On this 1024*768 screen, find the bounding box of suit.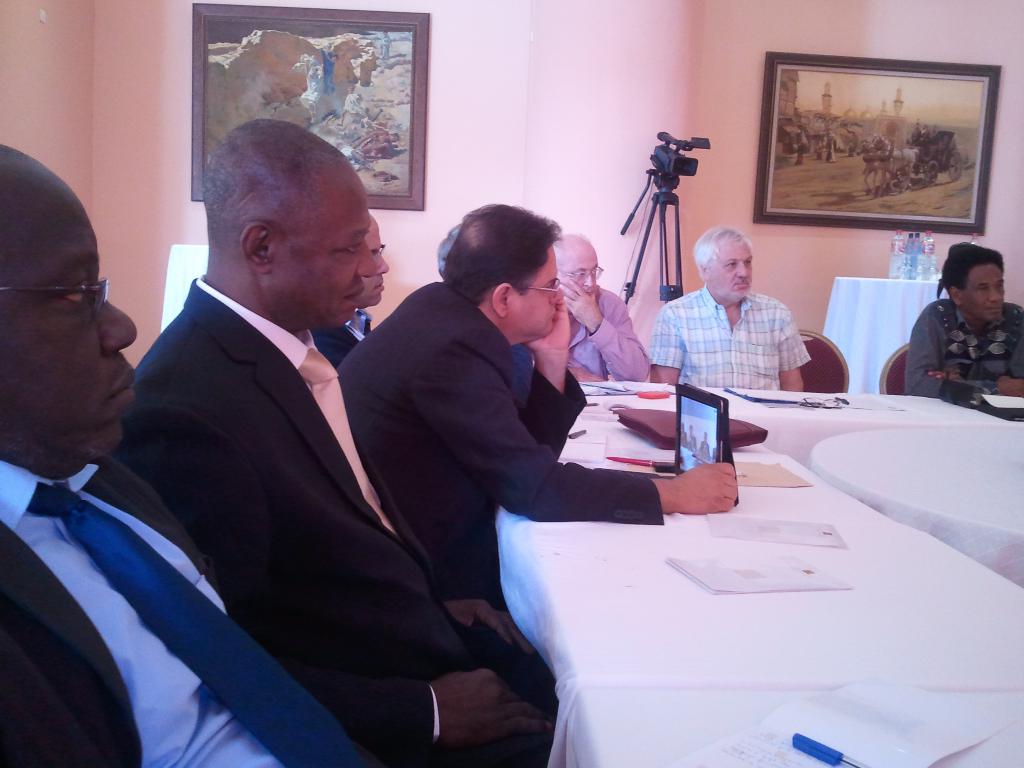
Bounding box: pyautogui.locateOnScreen(338, 280, 664, 604).
